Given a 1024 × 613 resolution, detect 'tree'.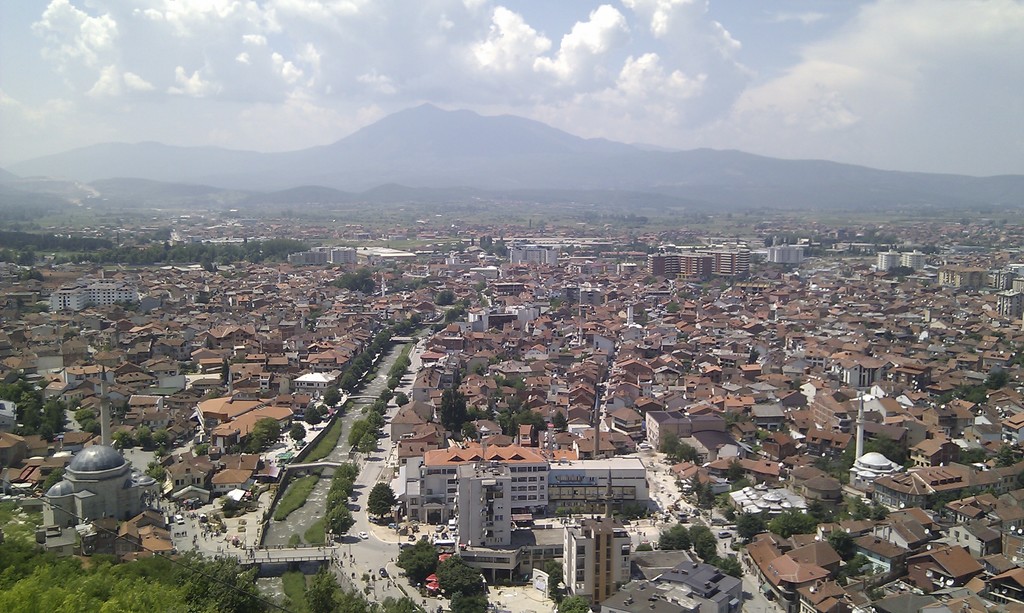
BBox(870, 500, 888, 527).
